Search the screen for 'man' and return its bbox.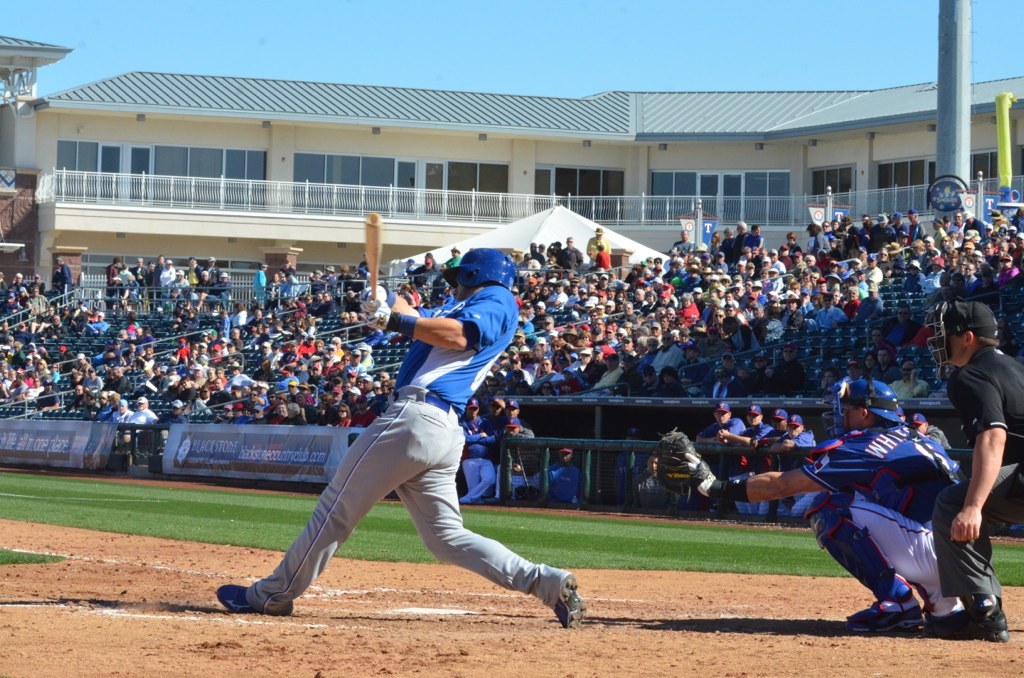
Found: detection(102, 257, 120, 305).
